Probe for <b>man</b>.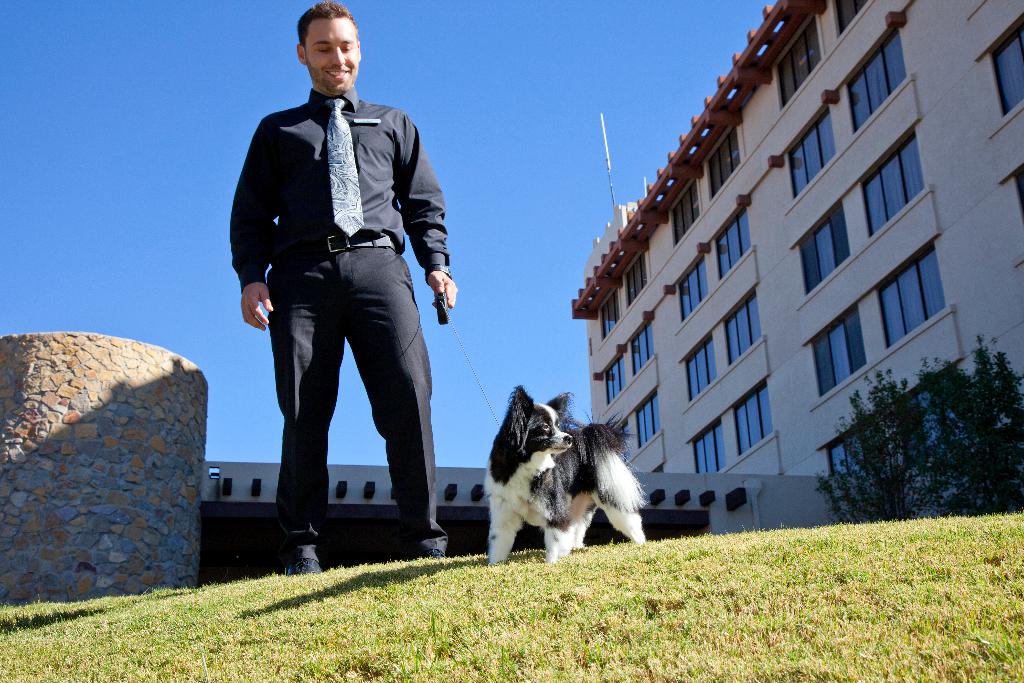
Probe result: 227 1 458 580.
